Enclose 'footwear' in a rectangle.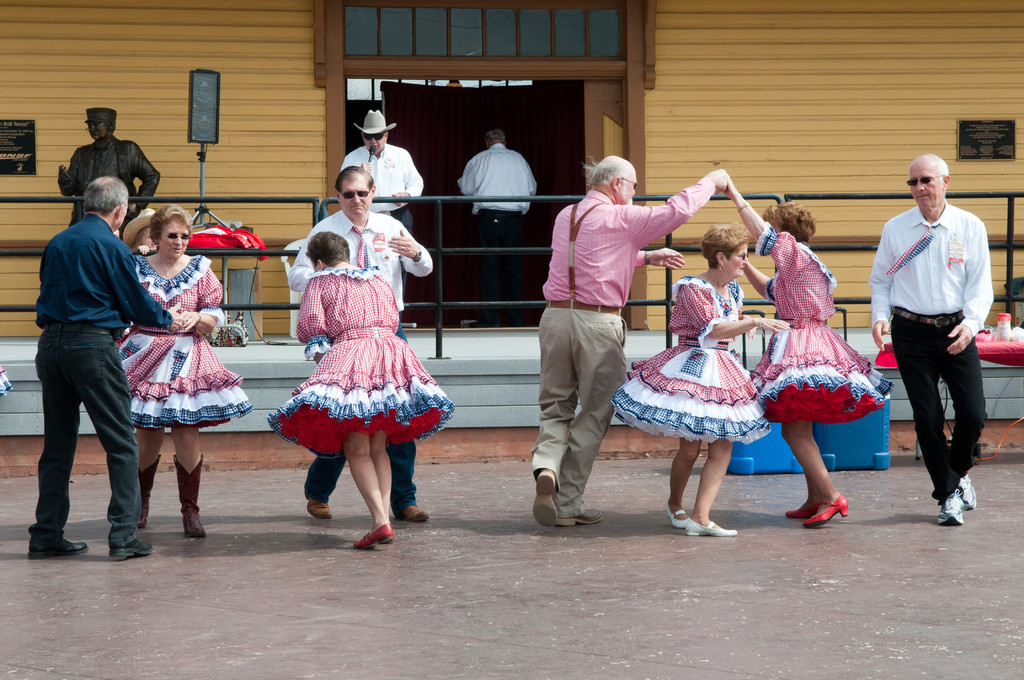
28, 541, 90, 555.
